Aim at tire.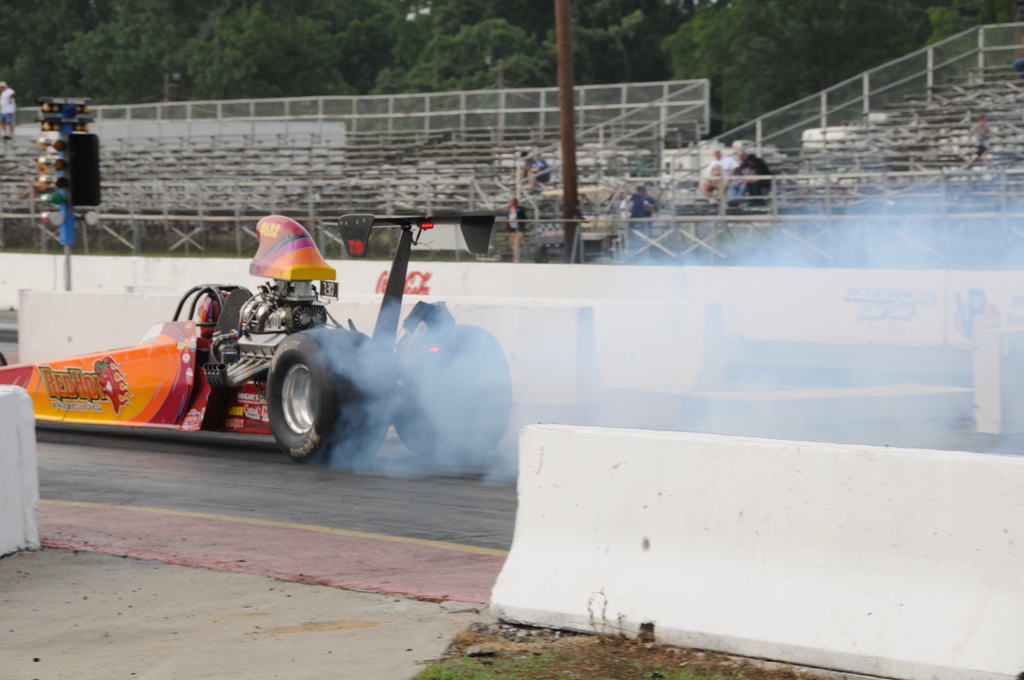
Aimed at (391, 323, 511, 457).
